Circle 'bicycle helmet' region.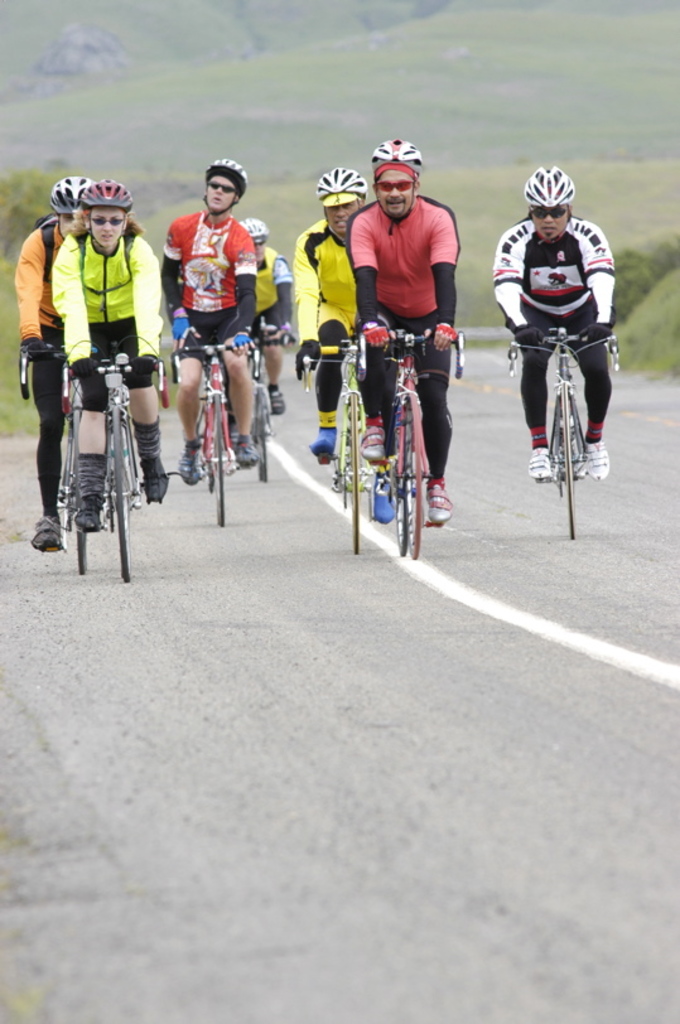
Region: [372, 141, 418, 170].
